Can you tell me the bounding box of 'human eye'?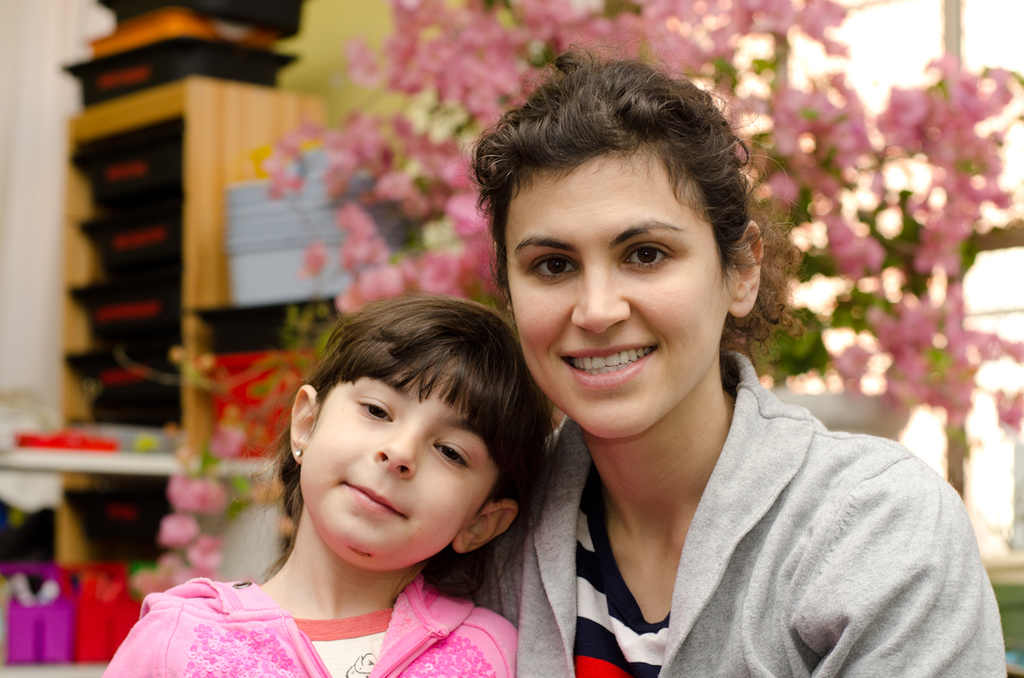
x1=523, y1=248, x2=579, y2=281.
